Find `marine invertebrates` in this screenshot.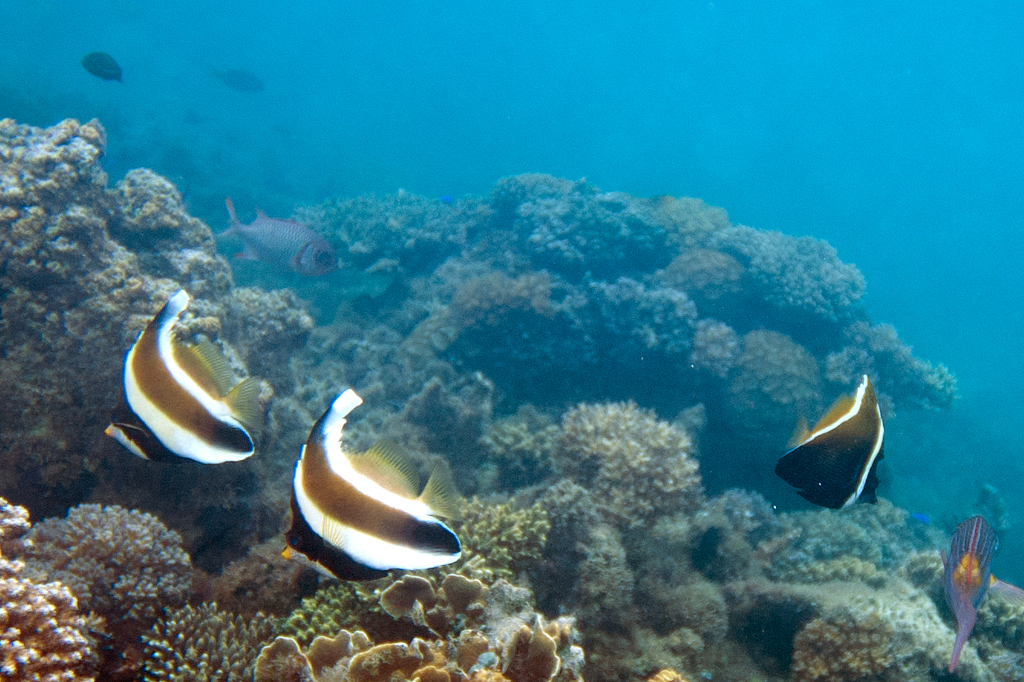
The bounding box for `marine invertebrates` is pyautogui.locateOnScreen(139, 512, 558, 681).
